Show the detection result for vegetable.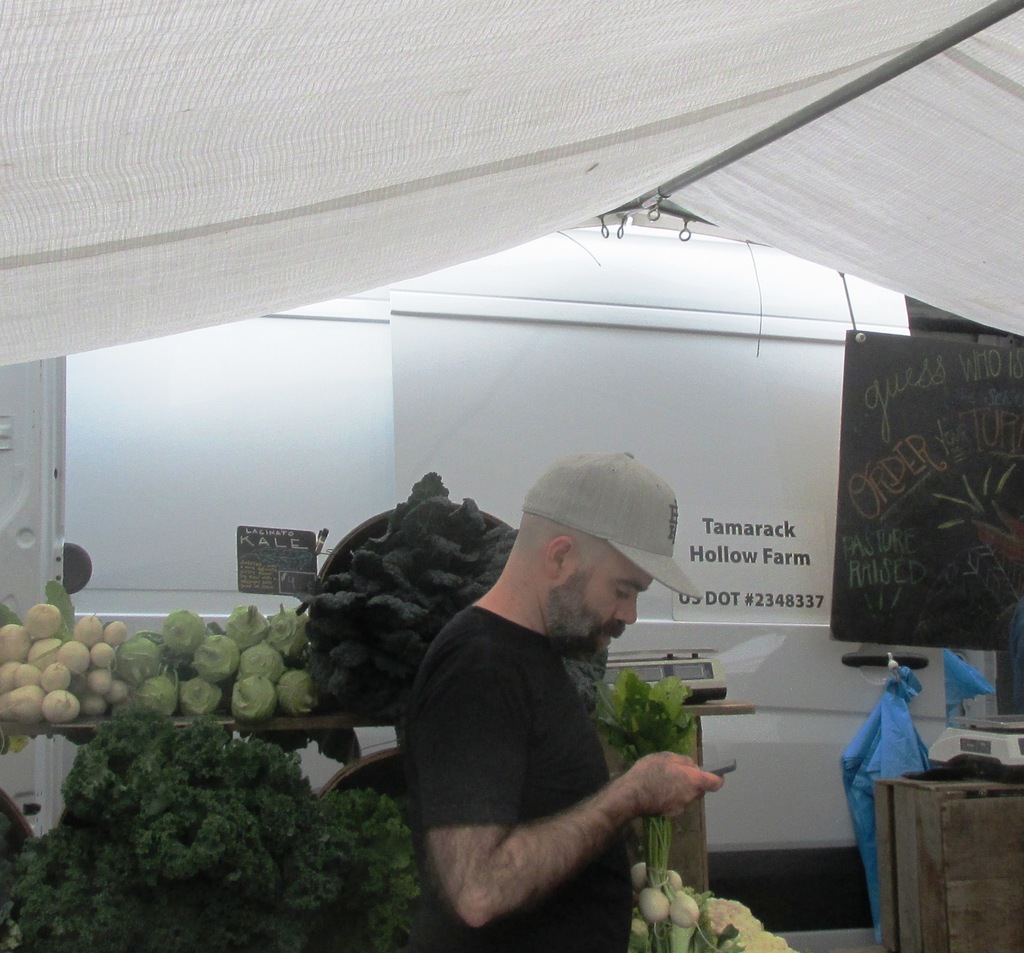
(267, 612, 311, 660).
